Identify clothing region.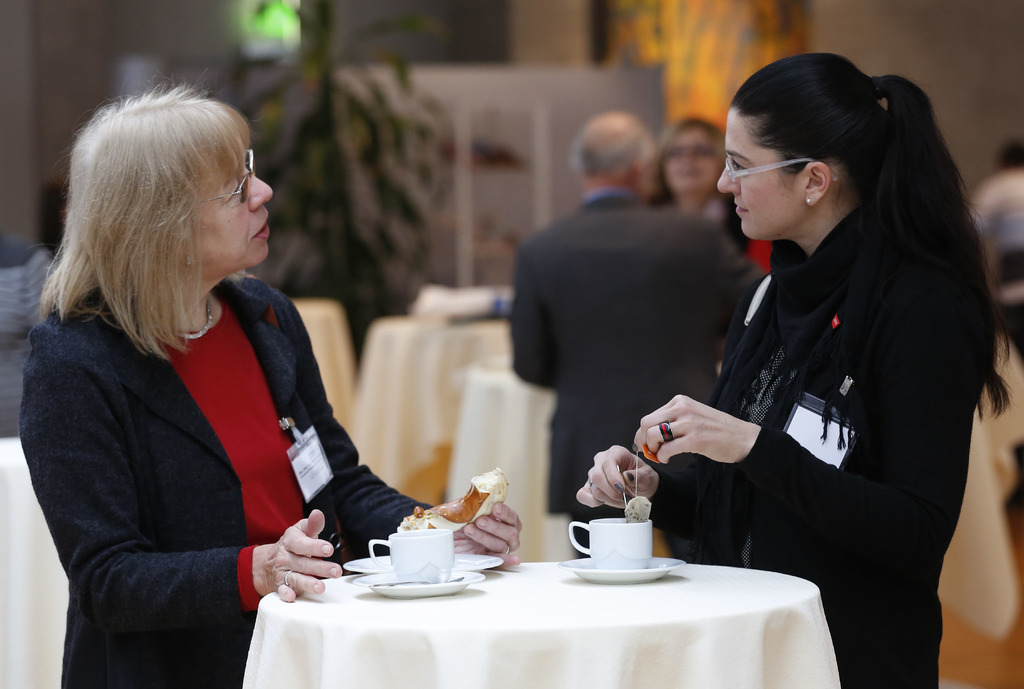
Region: [left=508, top=184, right=774, bottom=565].
